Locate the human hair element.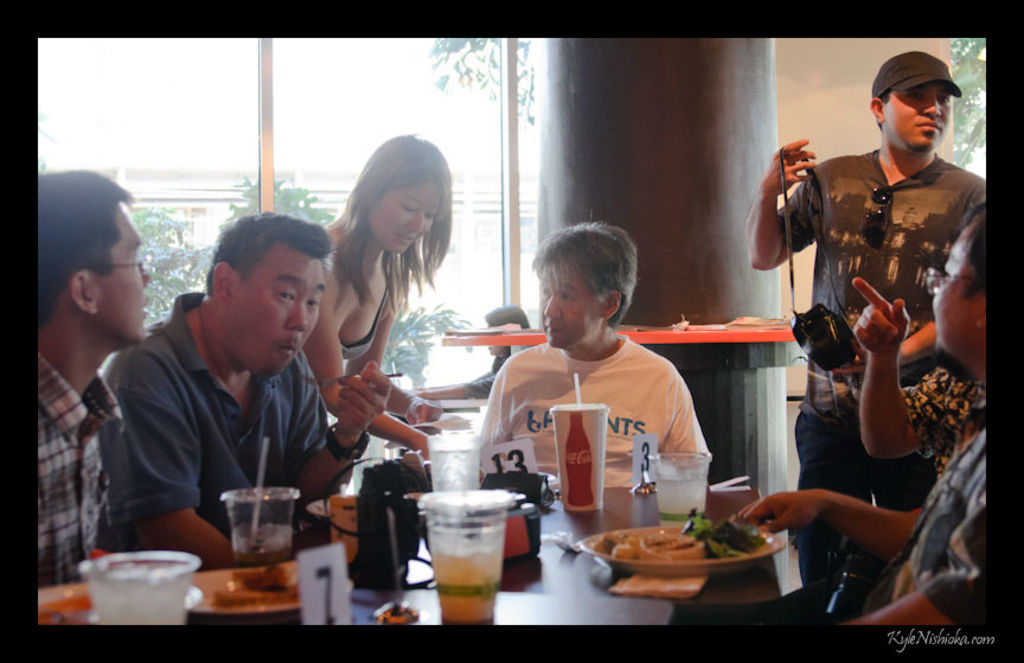
Element bbox: region(959, 195, 986, 298).
